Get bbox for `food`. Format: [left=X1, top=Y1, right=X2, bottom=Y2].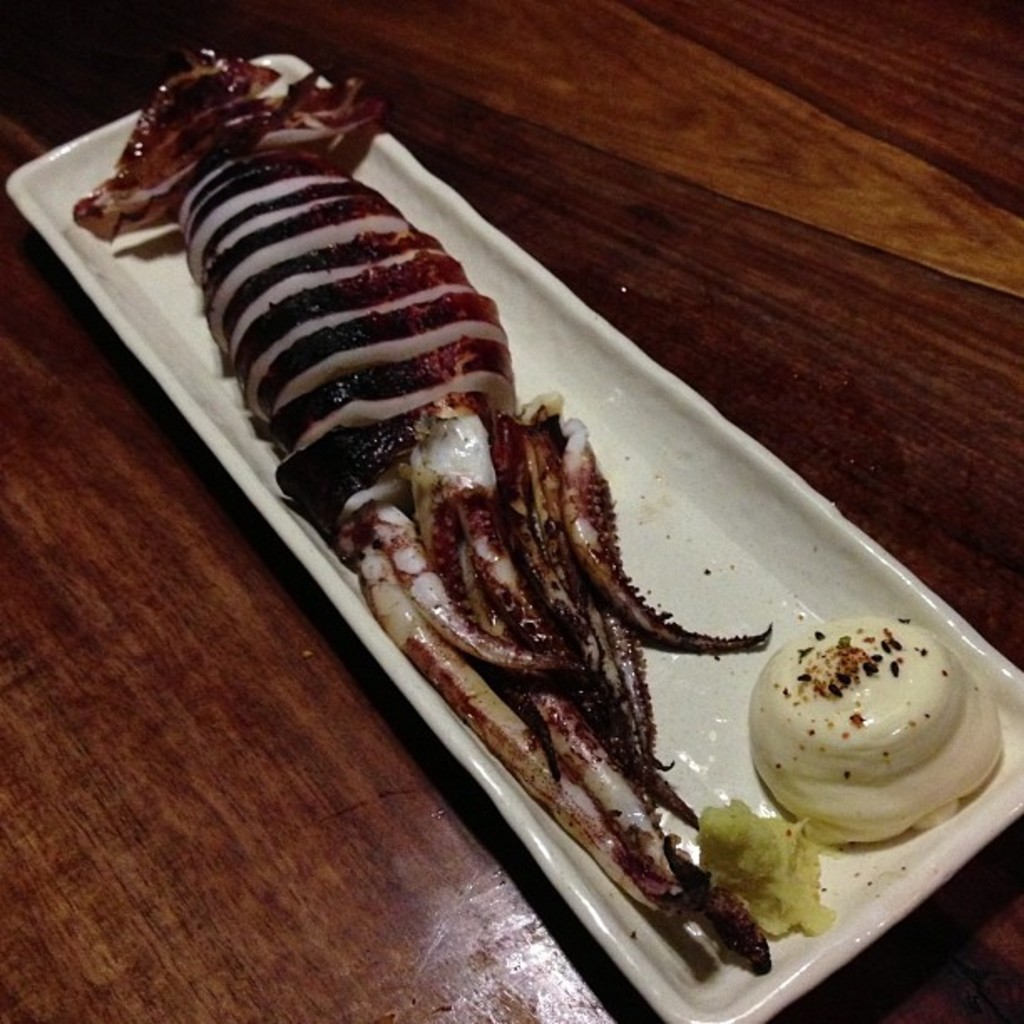
[left=119, top=147, right=812, bottom=892].
